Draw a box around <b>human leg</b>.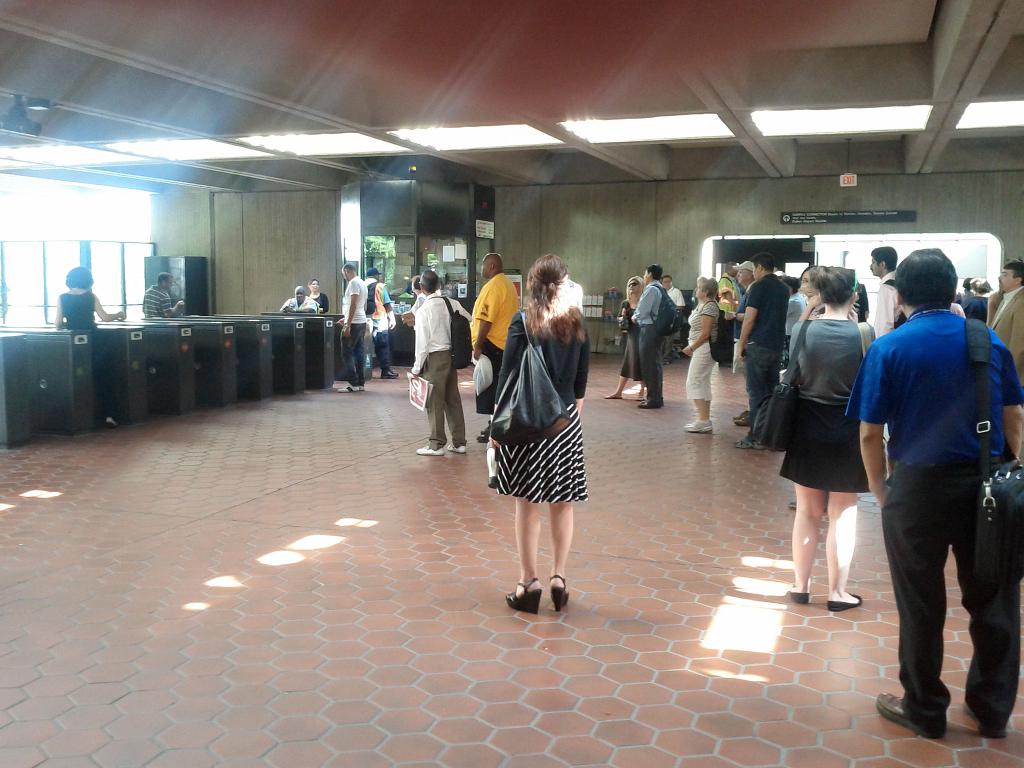
554,497,575,605.
